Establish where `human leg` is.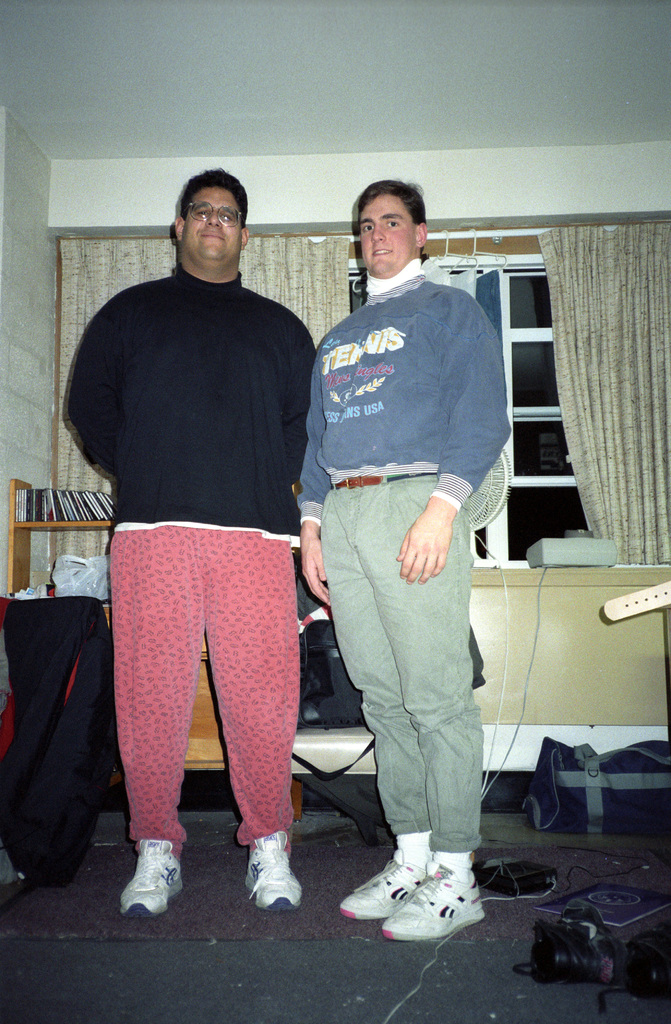
Established at 318:501:423:921.
